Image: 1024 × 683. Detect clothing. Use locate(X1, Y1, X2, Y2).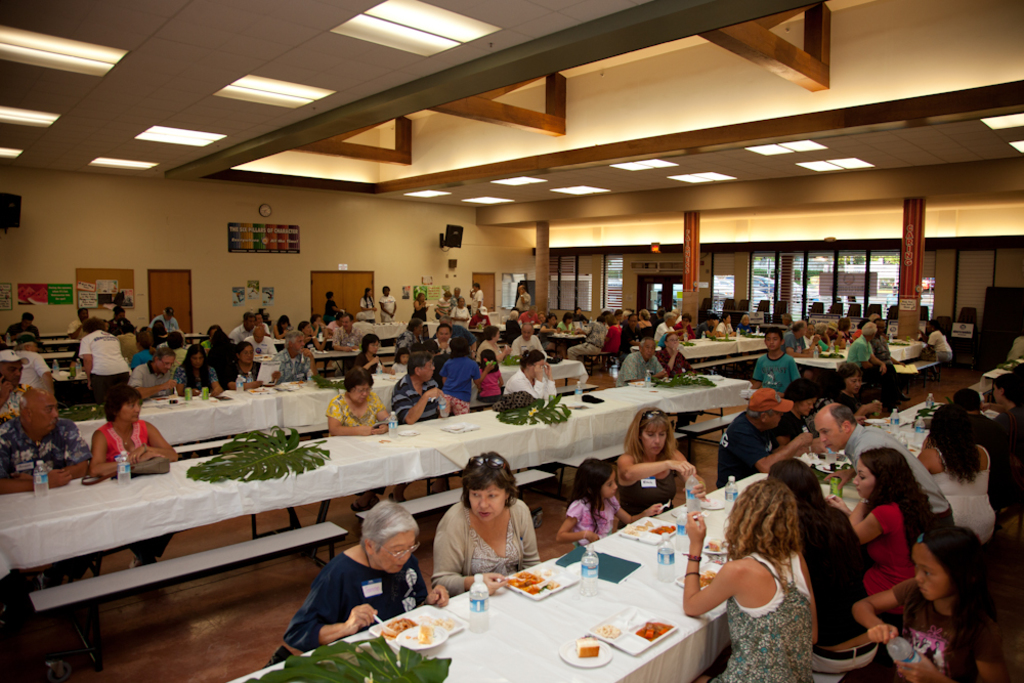
locate(425, 338, 454, 388).
